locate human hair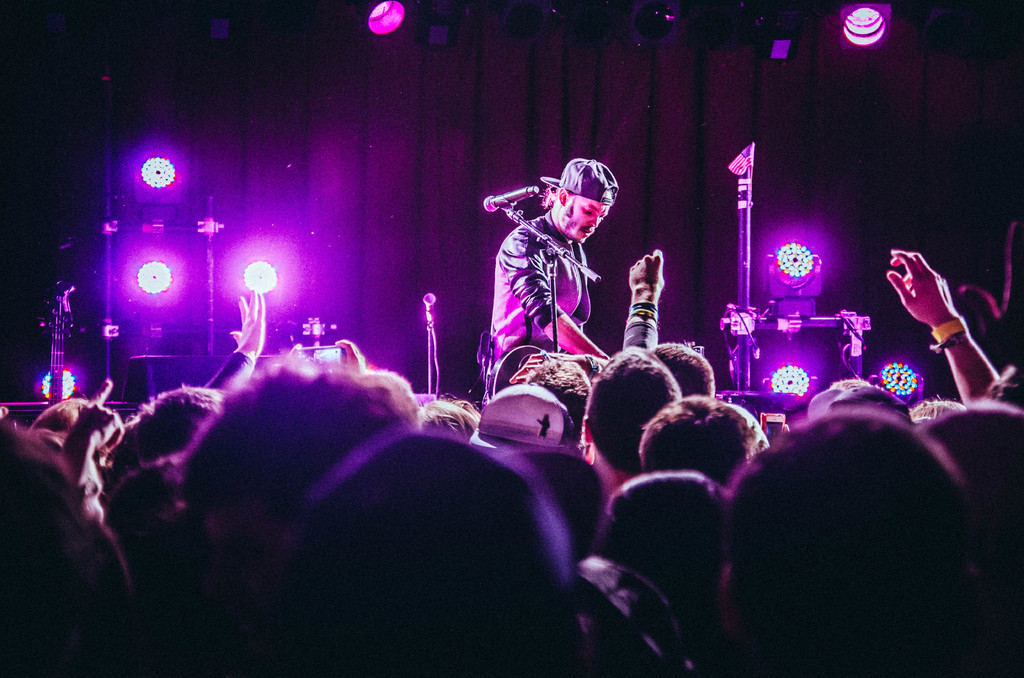
rect(98, 457, 178, 556)
